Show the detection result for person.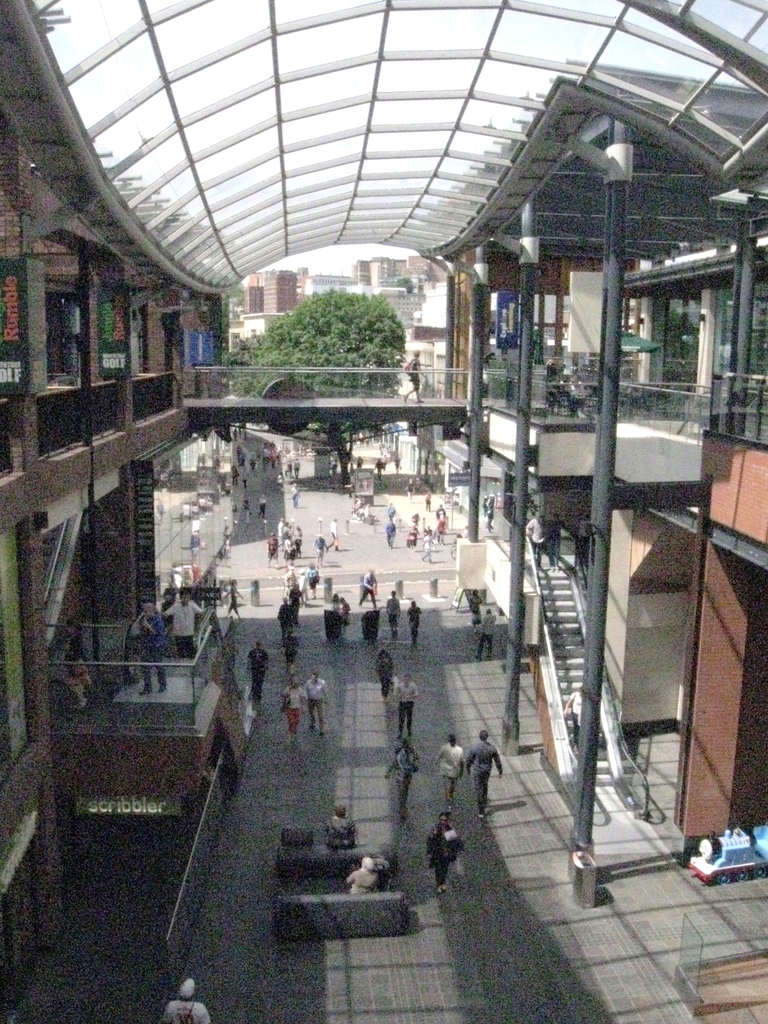
159:981:214:1023.
